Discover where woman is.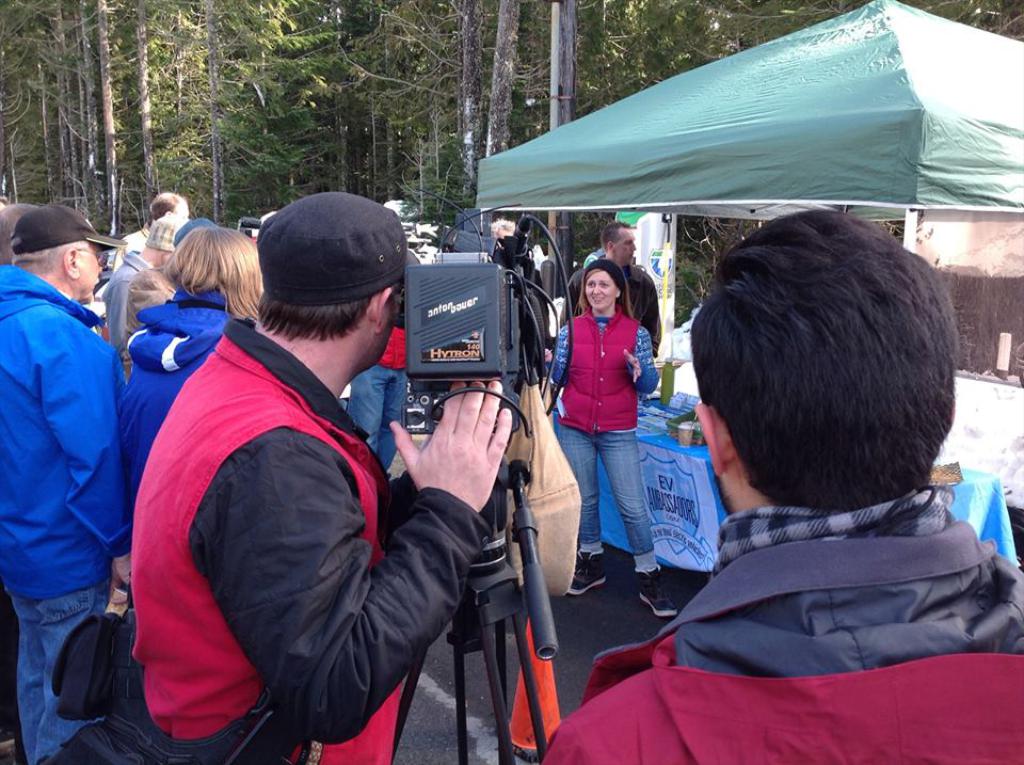
Discovered at rect(549, 222, 670, 591).
